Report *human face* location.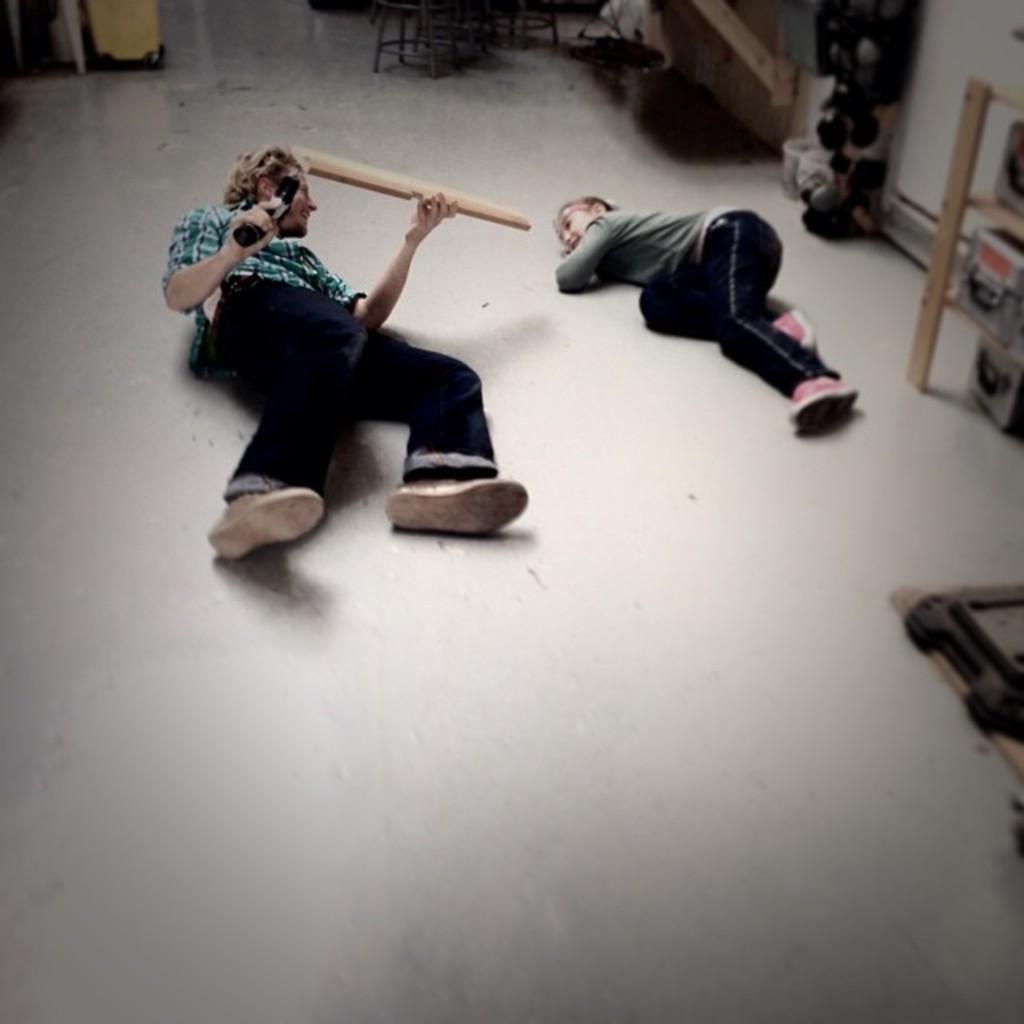
Report: <region>270, 168, 314, 237</region>.
